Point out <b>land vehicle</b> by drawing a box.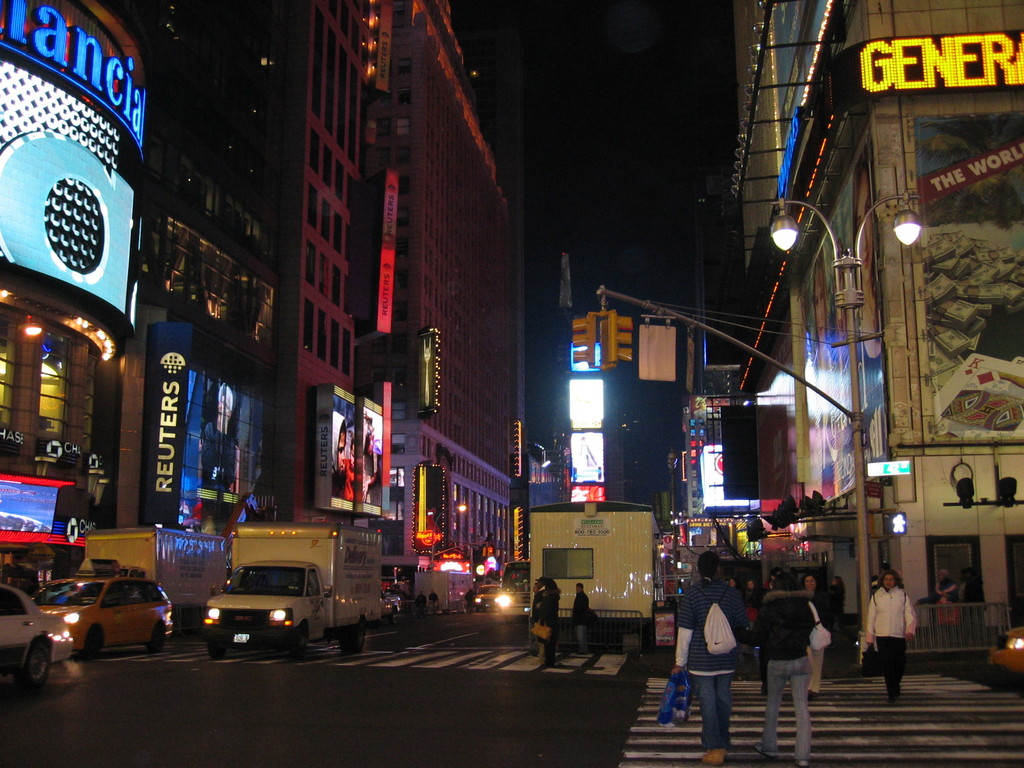
(x1=80, y1=526, x2=226, y2=614).
